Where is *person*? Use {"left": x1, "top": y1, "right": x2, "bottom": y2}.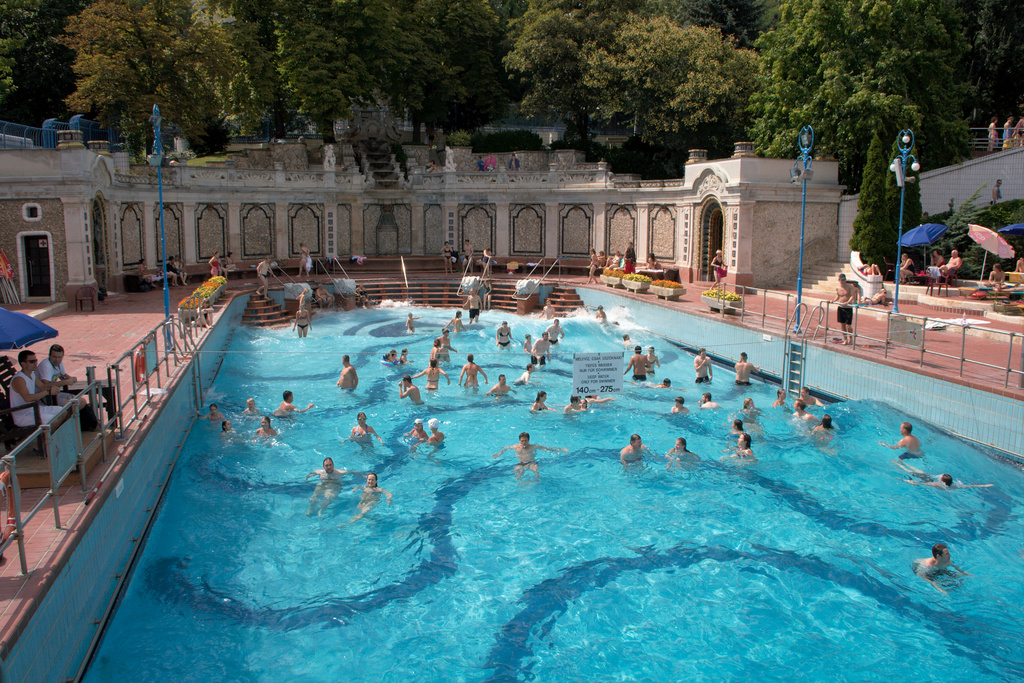
{"left": 596, "top": 250, "right": 609, "bottom": 272}.
